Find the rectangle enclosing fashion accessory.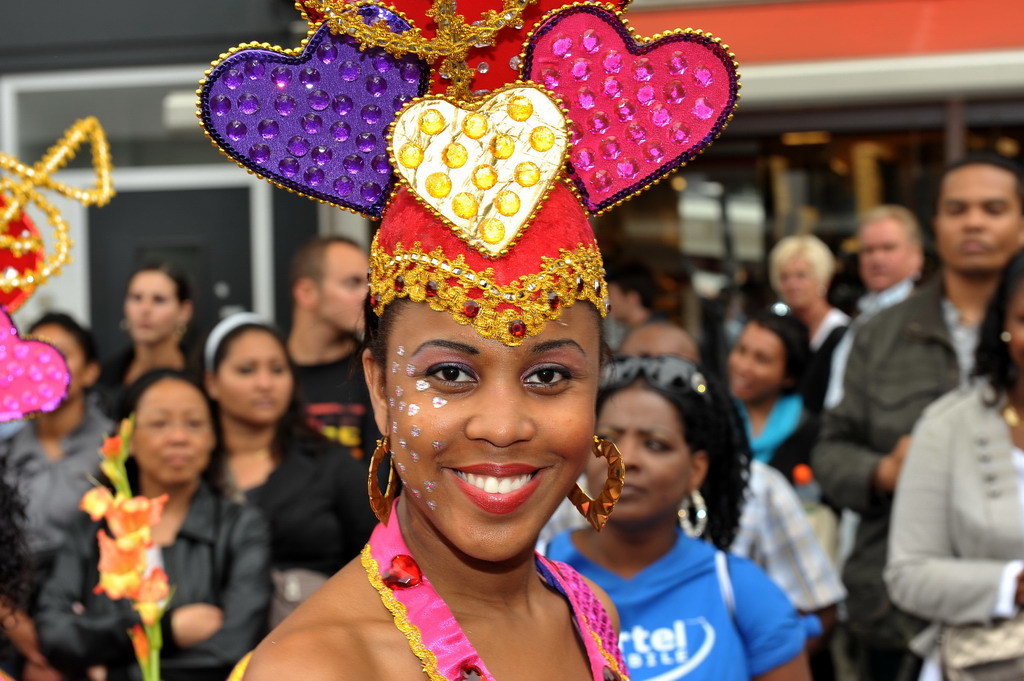
[left=199, top=312, right=281, bottom=373].
